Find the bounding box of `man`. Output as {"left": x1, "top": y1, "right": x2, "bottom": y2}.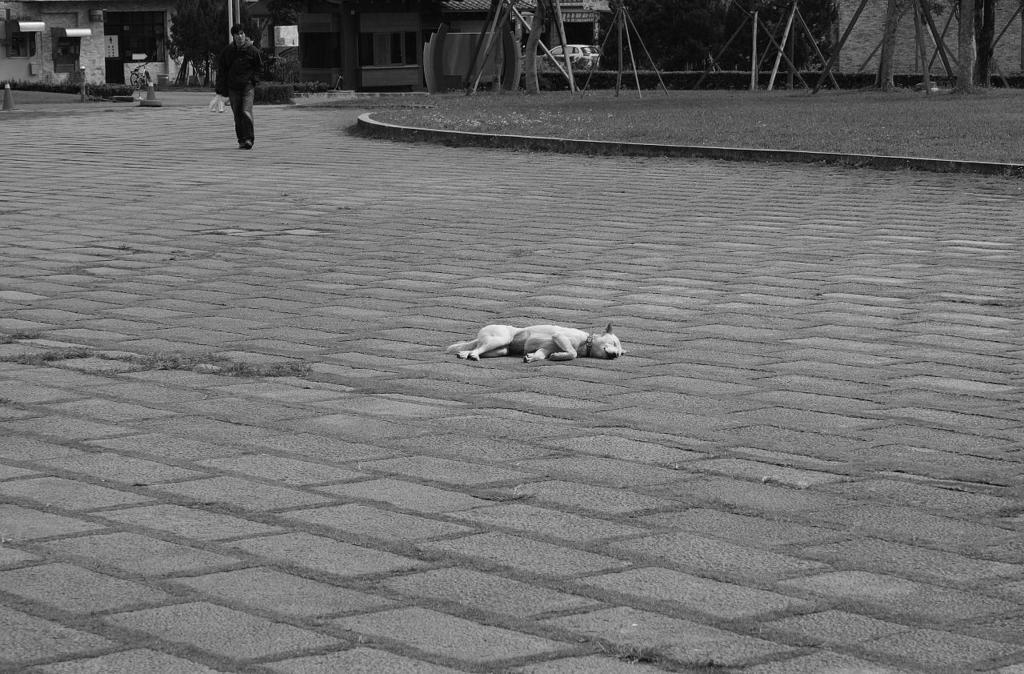
{"left": 203, "top": 39, "right": 257, "bottom": 141}.
